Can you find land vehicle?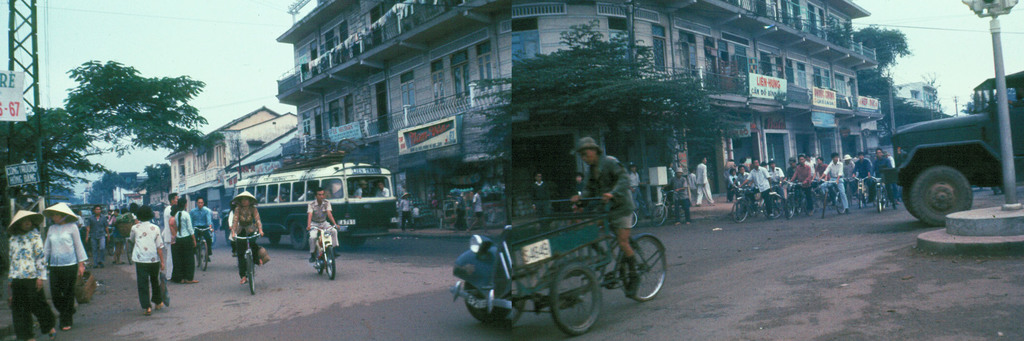
Yes, bounding box: 314:224:336:276.
